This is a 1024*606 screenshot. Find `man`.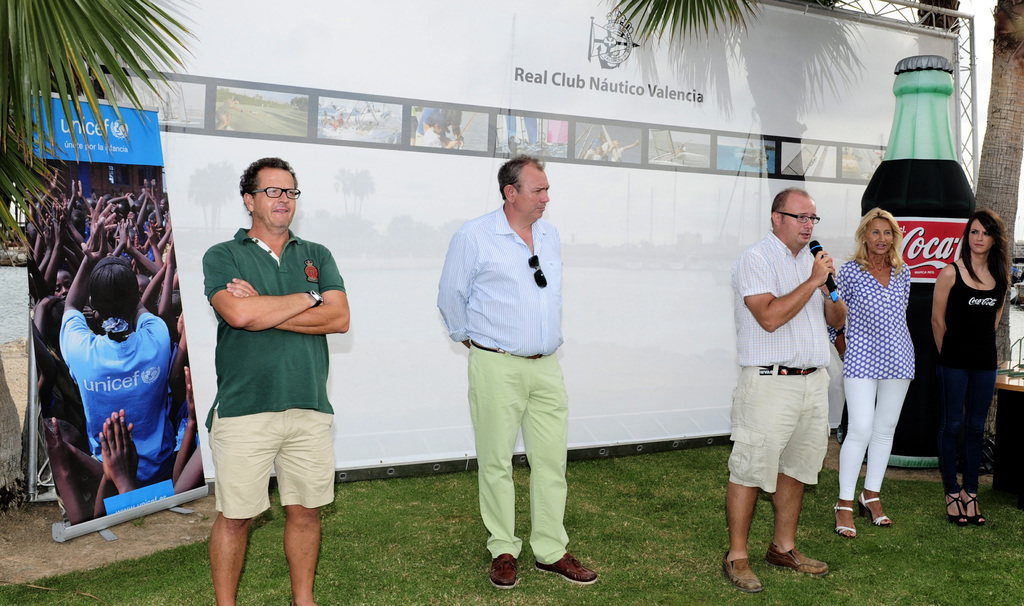
Bounding box: 185:149:346:591.
